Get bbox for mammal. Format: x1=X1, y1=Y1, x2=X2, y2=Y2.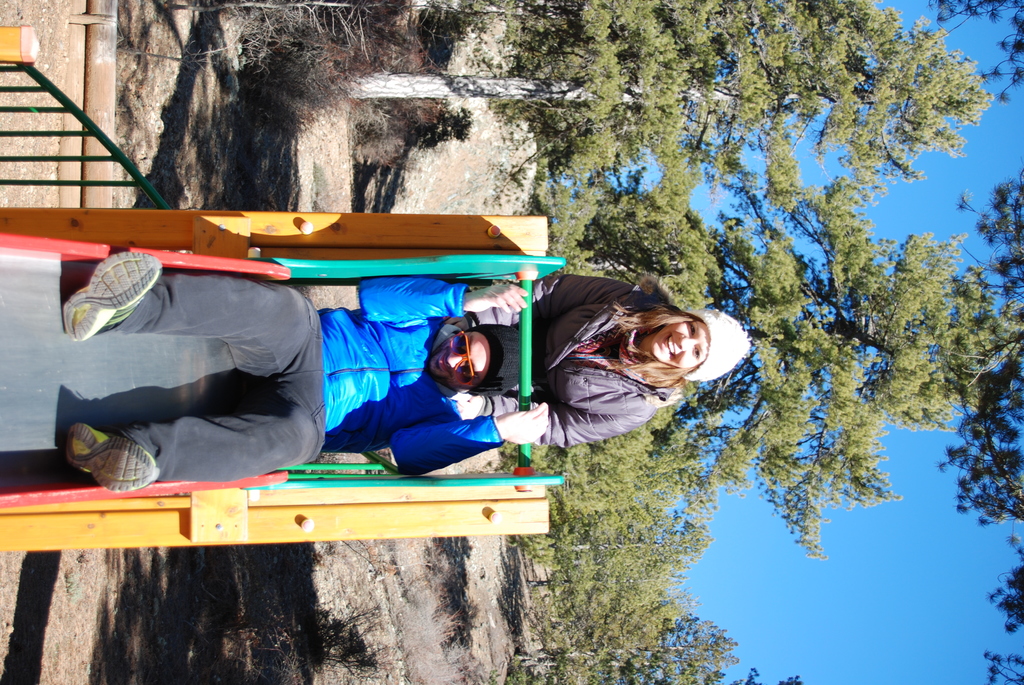
x1=65, y1=248, x2=554, y2=497.
